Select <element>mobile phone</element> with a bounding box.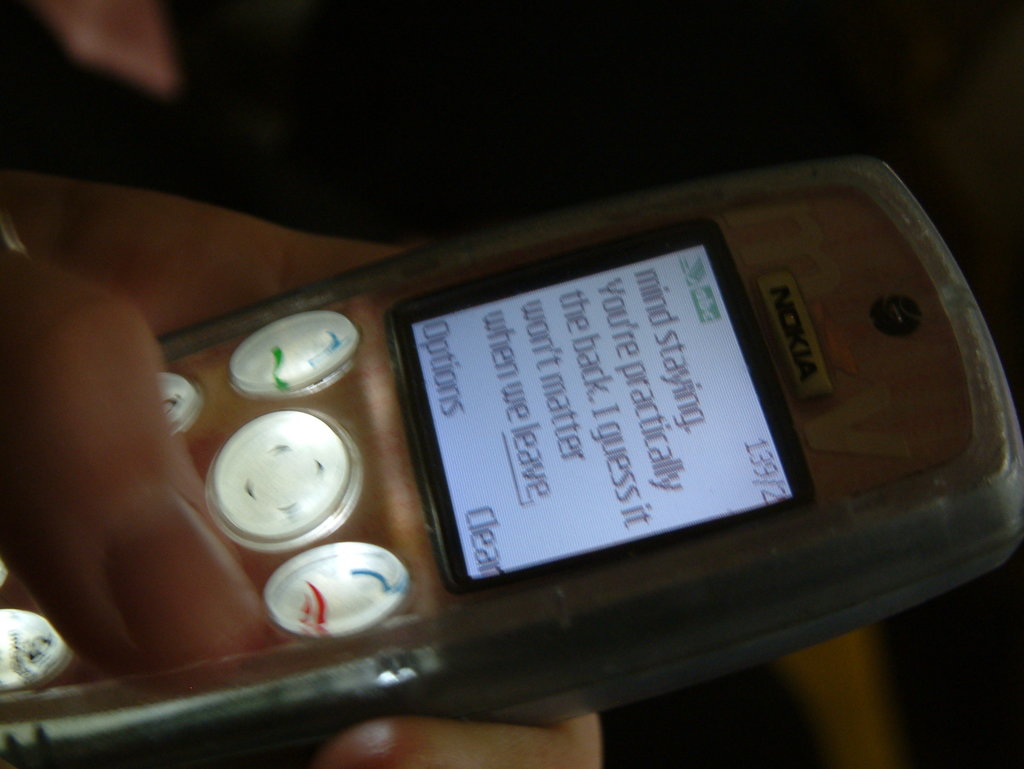
x1=0 y1=157 x2=1023 y2=768.
